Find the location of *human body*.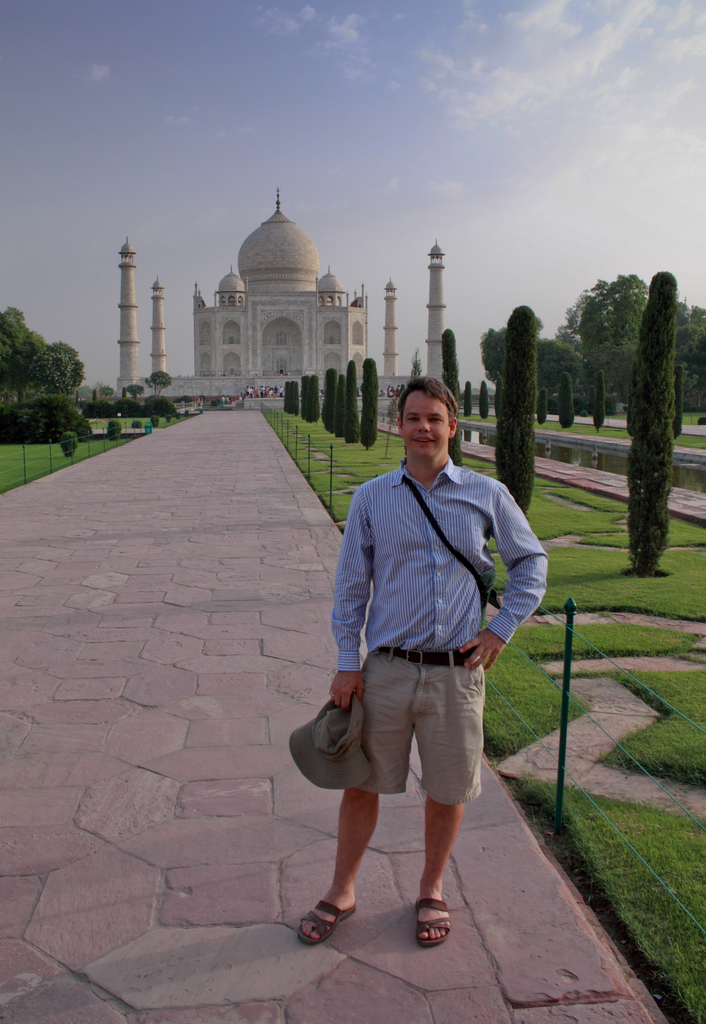
Location: crop(307, 359, 548, 946).
